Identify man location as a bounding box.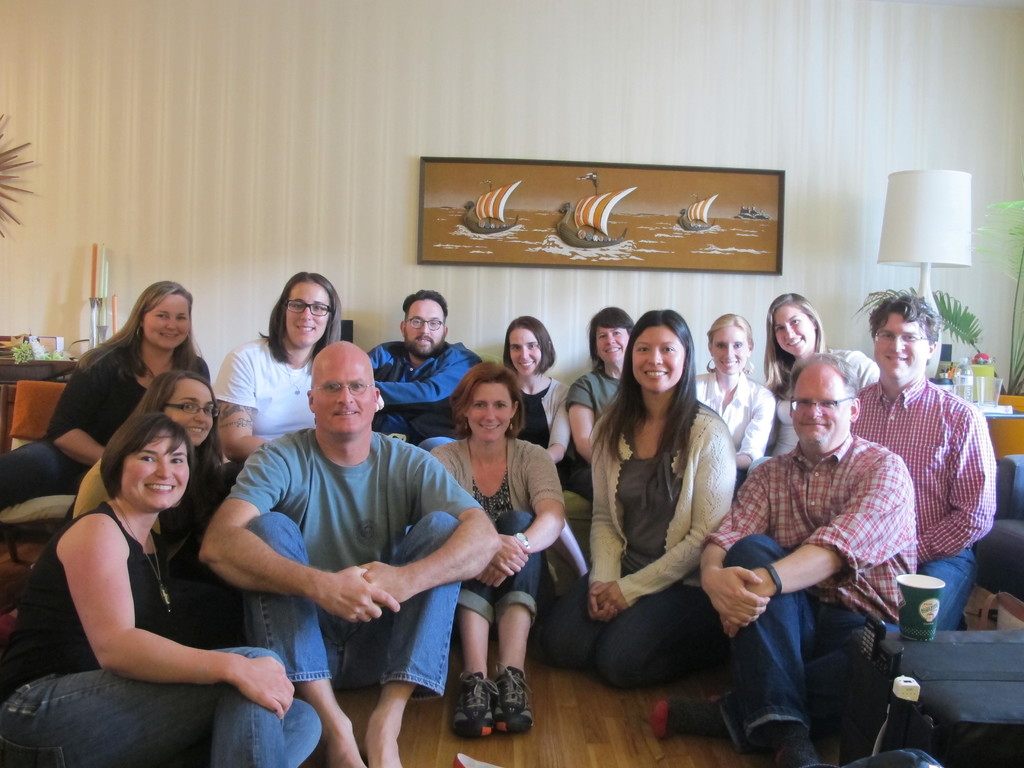
<region>367, 286, 487, 451</region>.
